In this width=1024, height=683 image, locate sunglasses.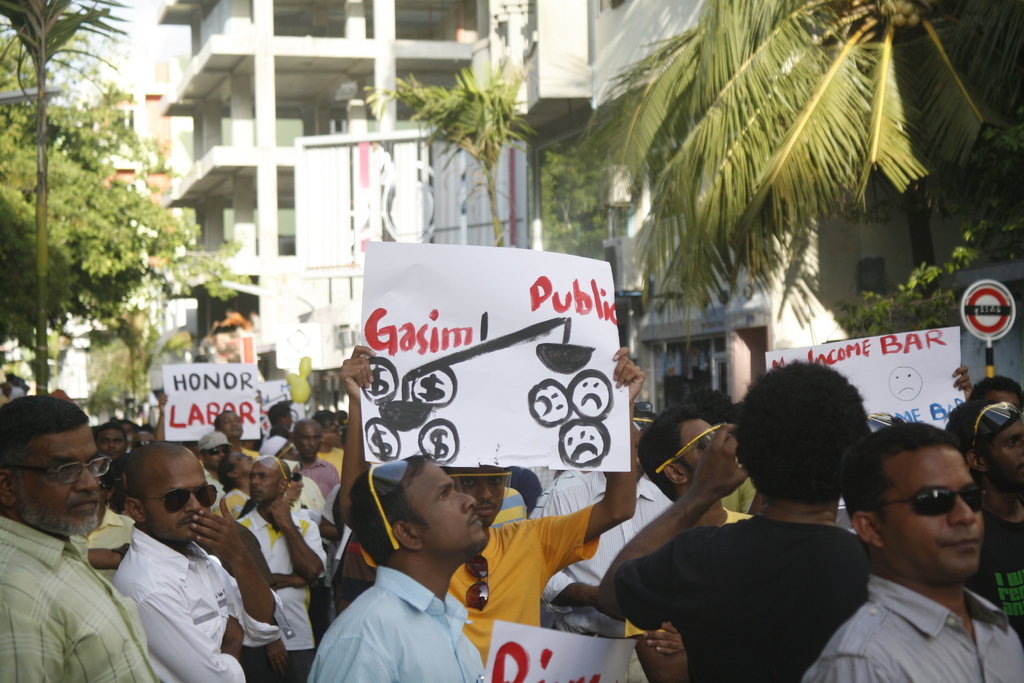
Bounding box: Rect(445, 474, 513, 499).
